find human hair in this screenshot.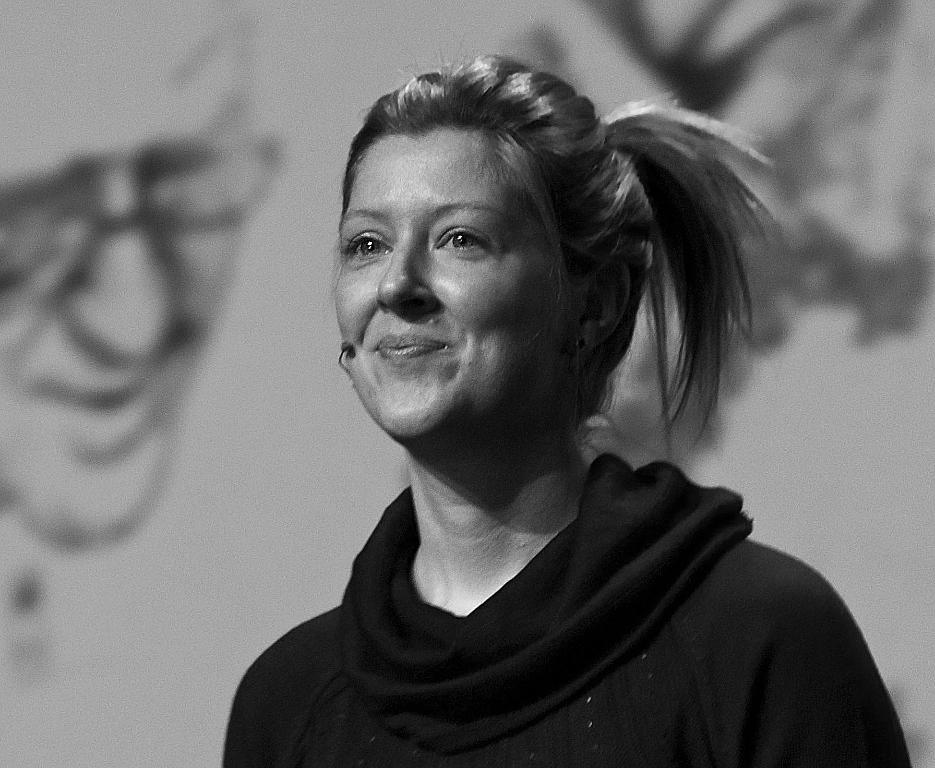
The bounding box for human hair is 340:45:784:443.
